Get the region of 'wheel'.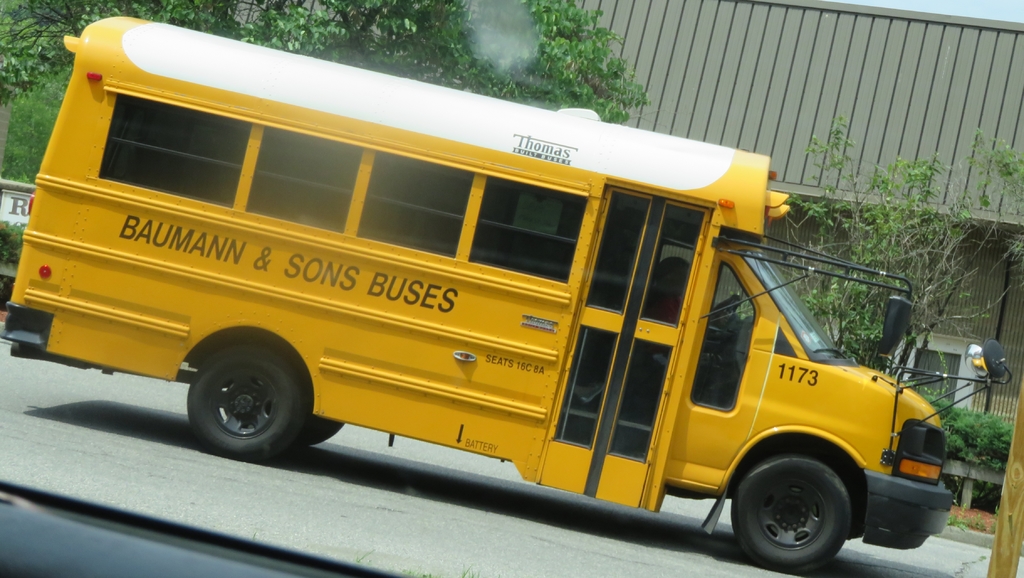
<region>724, 455, 869, 559</region>.
